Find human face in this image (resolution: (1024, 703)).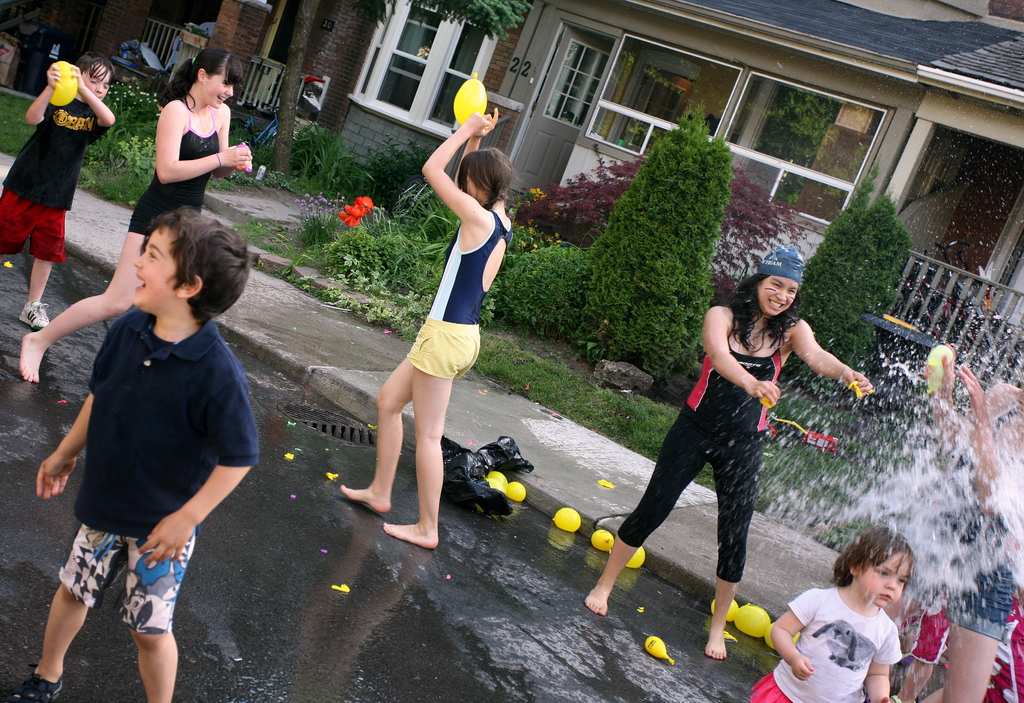
rect(131, 226, 173, 311).
